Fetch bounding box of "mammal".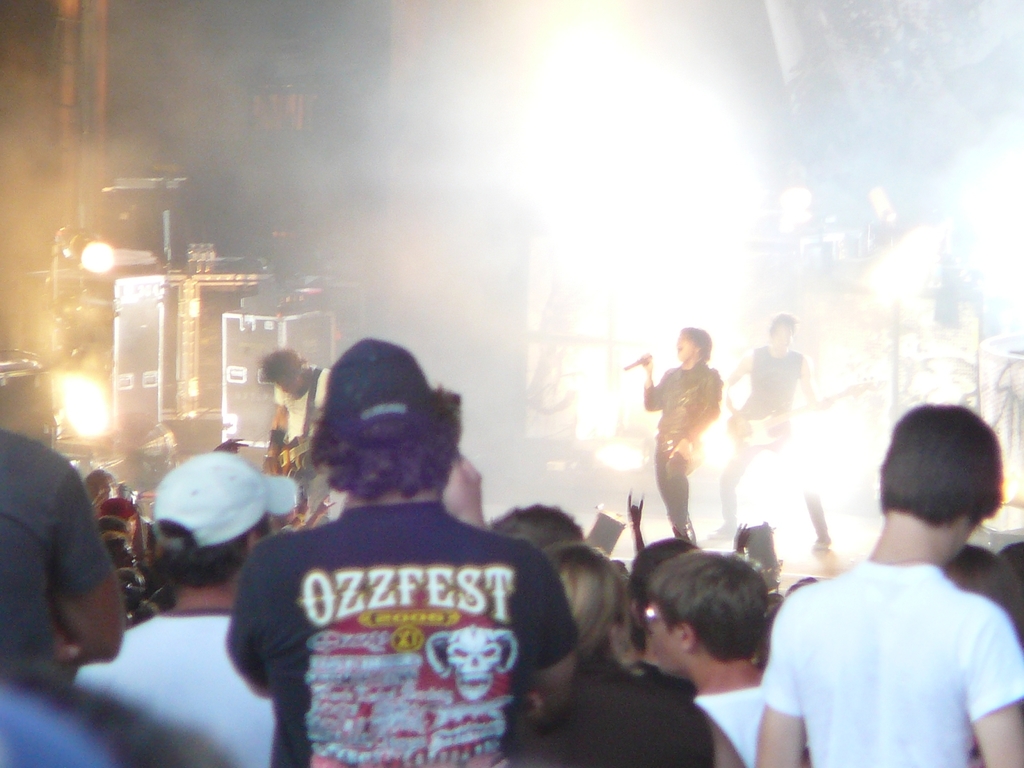
Bbox: (714,311,846,547).
